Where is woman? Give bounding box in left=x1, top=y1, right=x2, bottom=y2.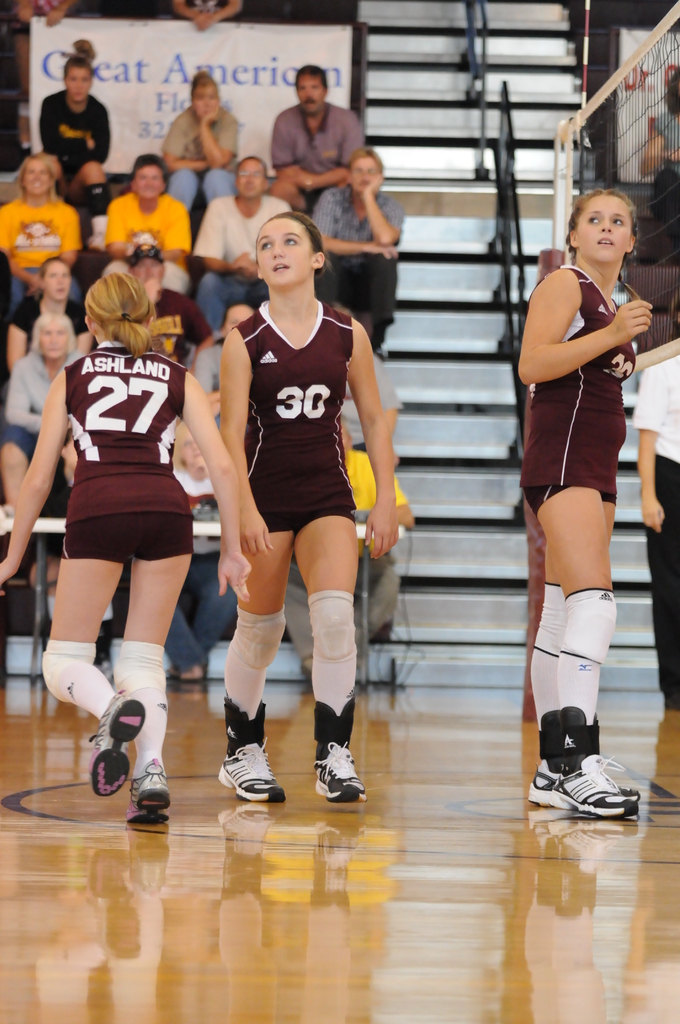
left=218, top=212, right=403, bottom=811.
